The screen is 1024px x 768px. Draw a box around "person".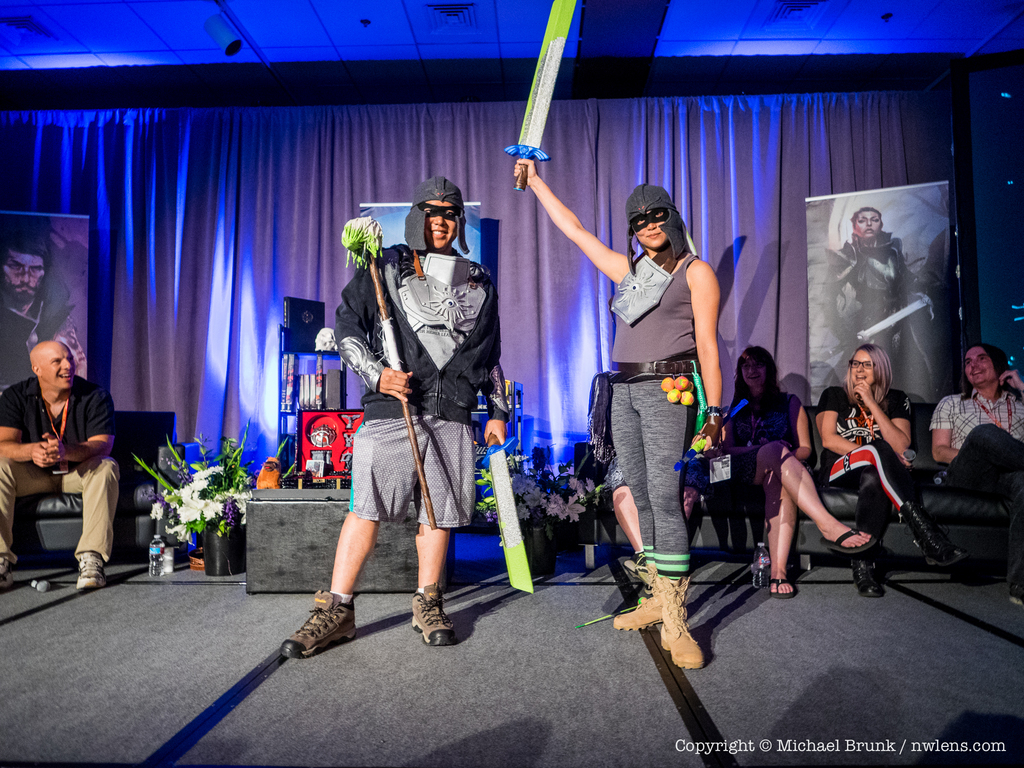
Rect(719, 346, 870, 594).
